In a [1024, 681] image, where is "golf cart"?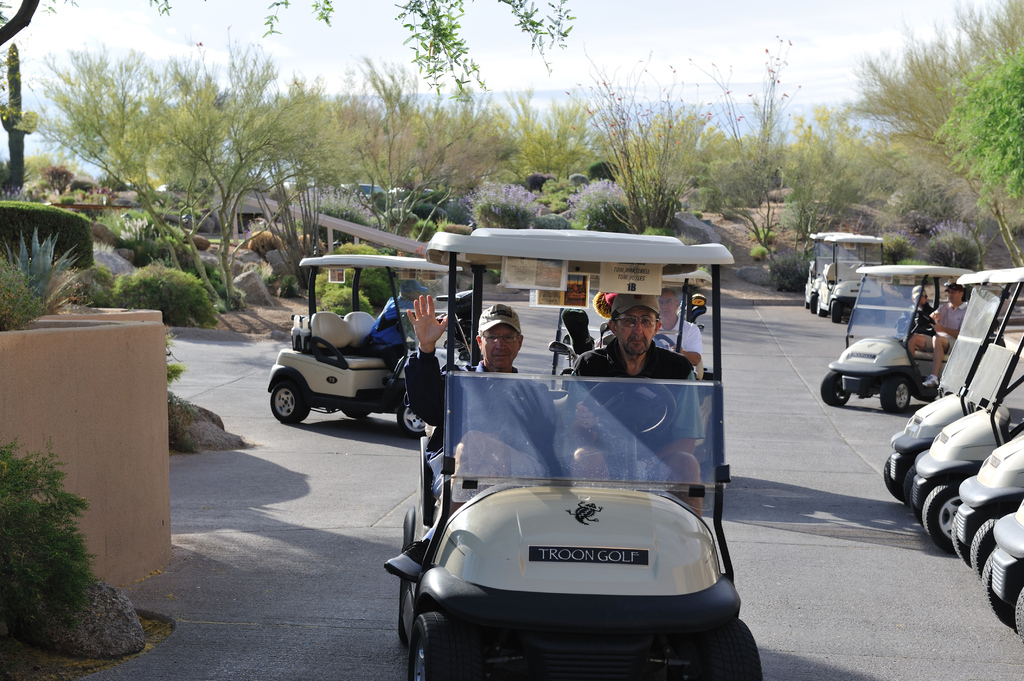
rect(803, 232, 886, 323).
